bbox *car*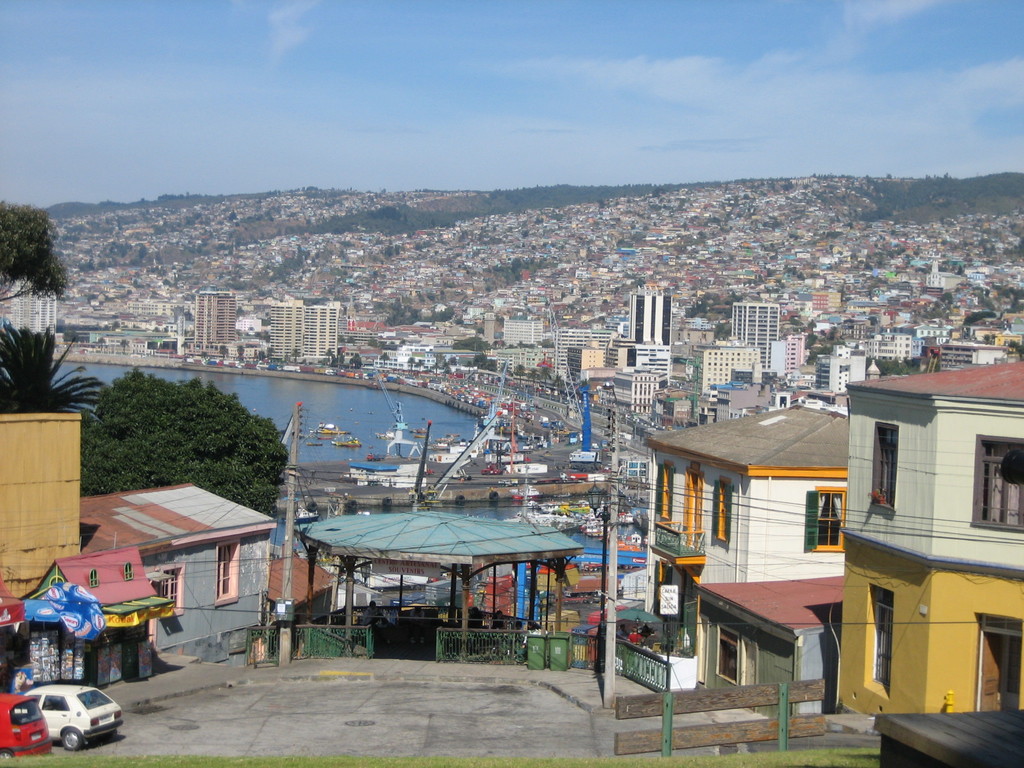
pyautogui.locateOnScreen(22, 680, 128, 753)
